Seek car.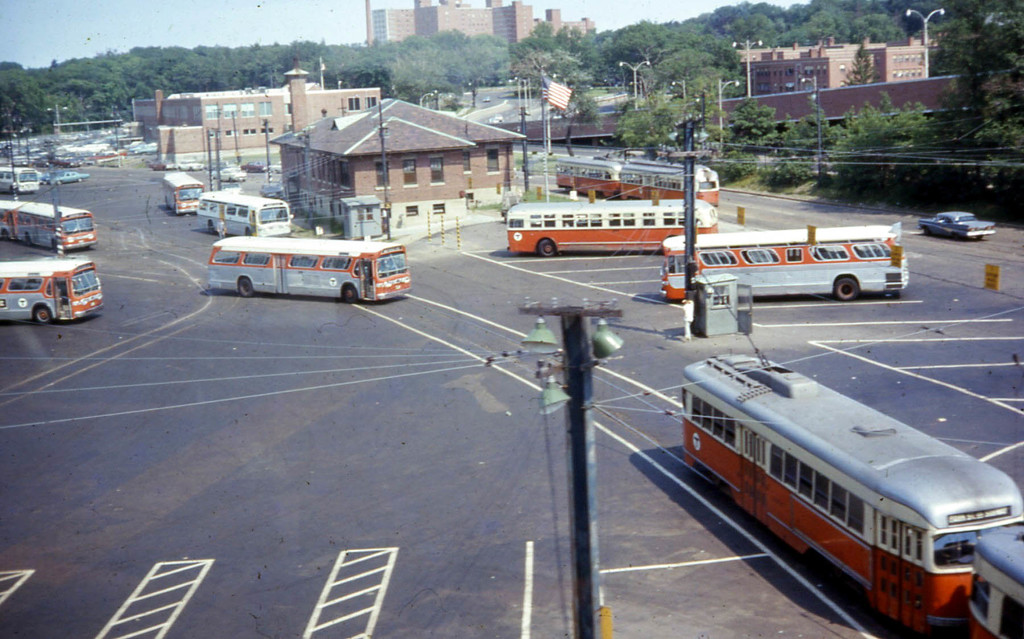
44 172 90 188.
